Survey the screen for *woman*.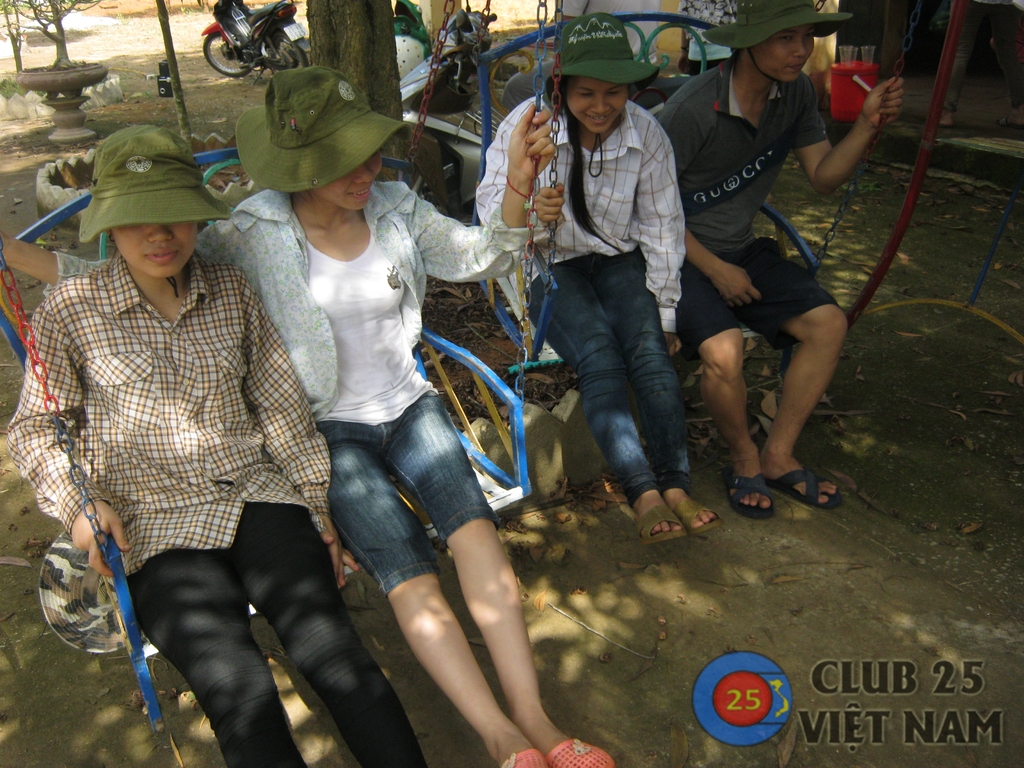
Survey found: (x1=0, y1=65, x2=561, y2=767).
